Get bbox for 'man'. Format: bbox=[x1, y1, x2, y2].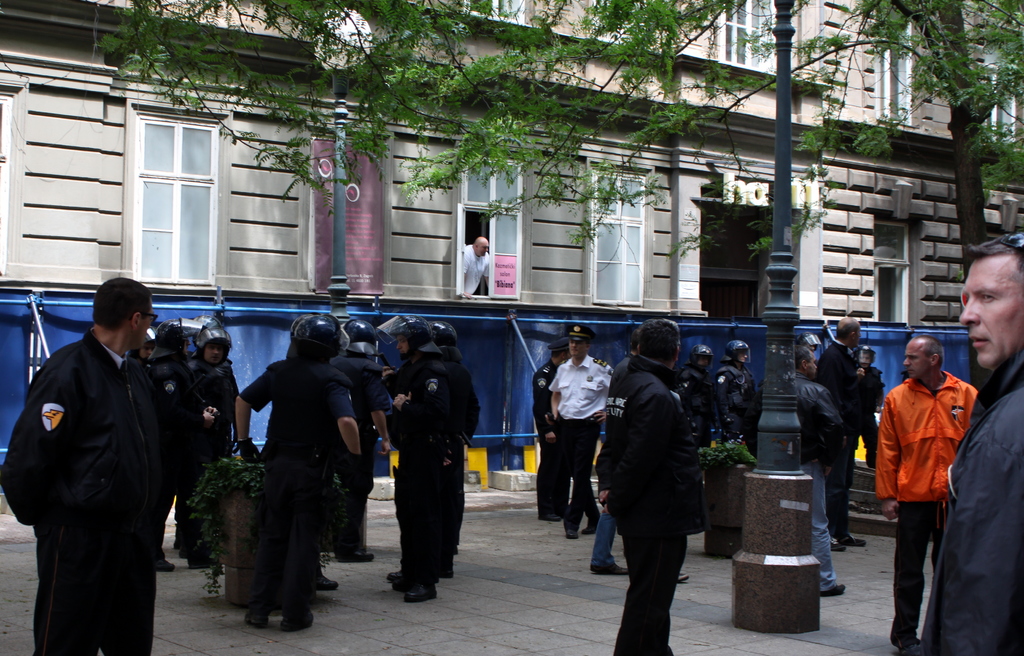
bbox=[140, 321, 195, 573].
